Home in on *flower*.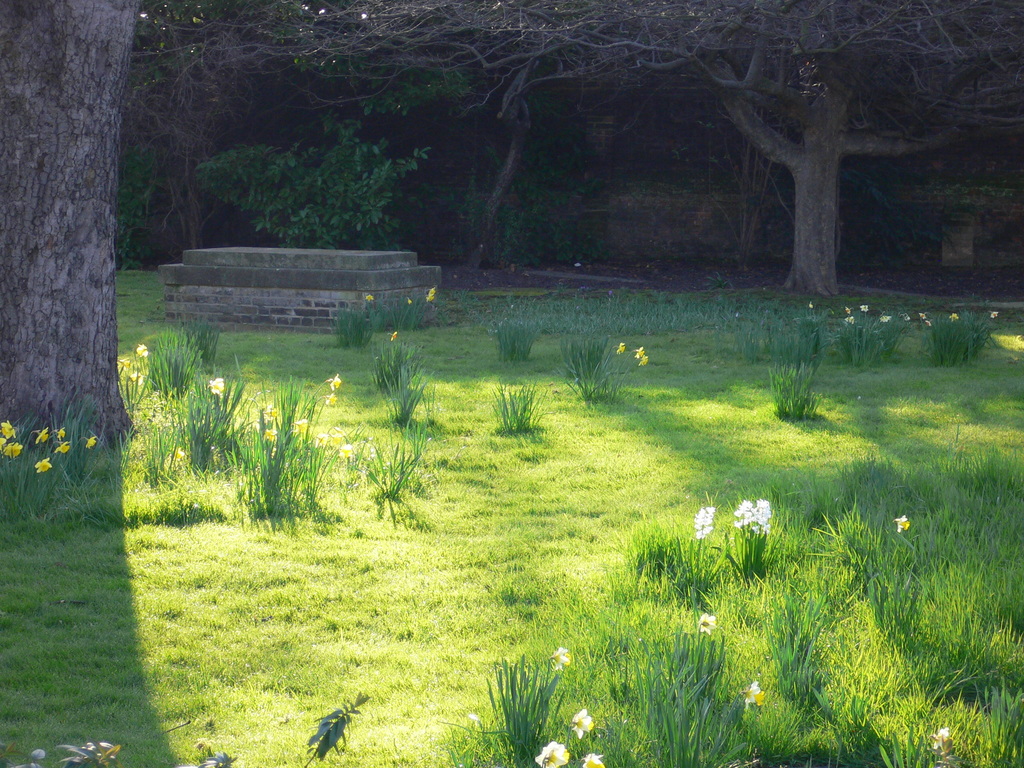
Homed in at box=[932, 728, 950, 750].
